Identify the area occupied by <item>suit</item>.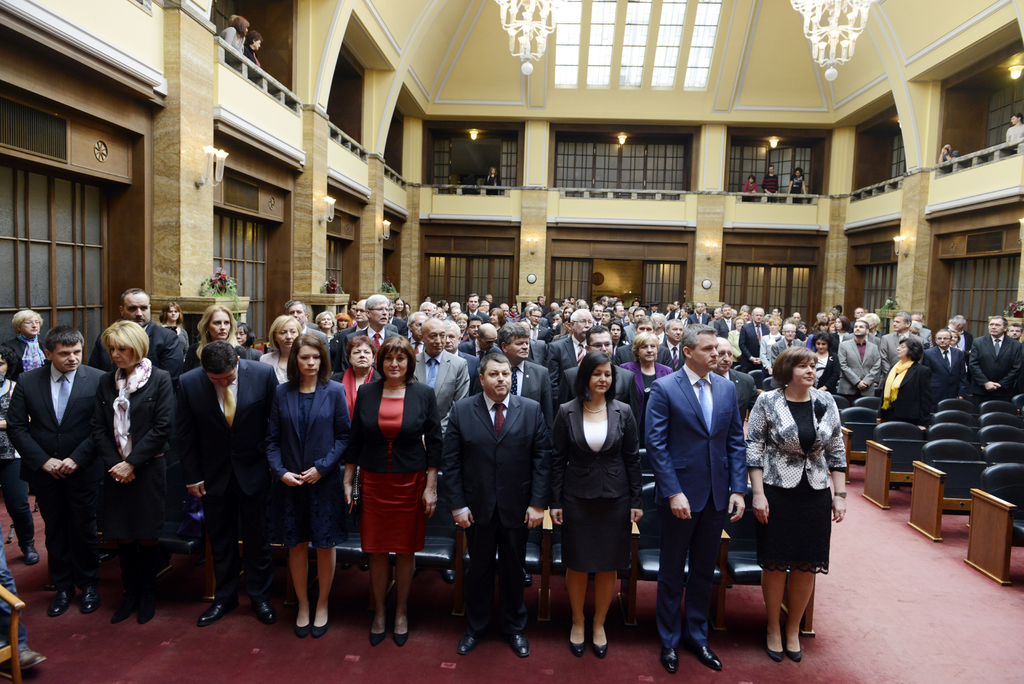
Area: <box>262,379,350,504</box>.
